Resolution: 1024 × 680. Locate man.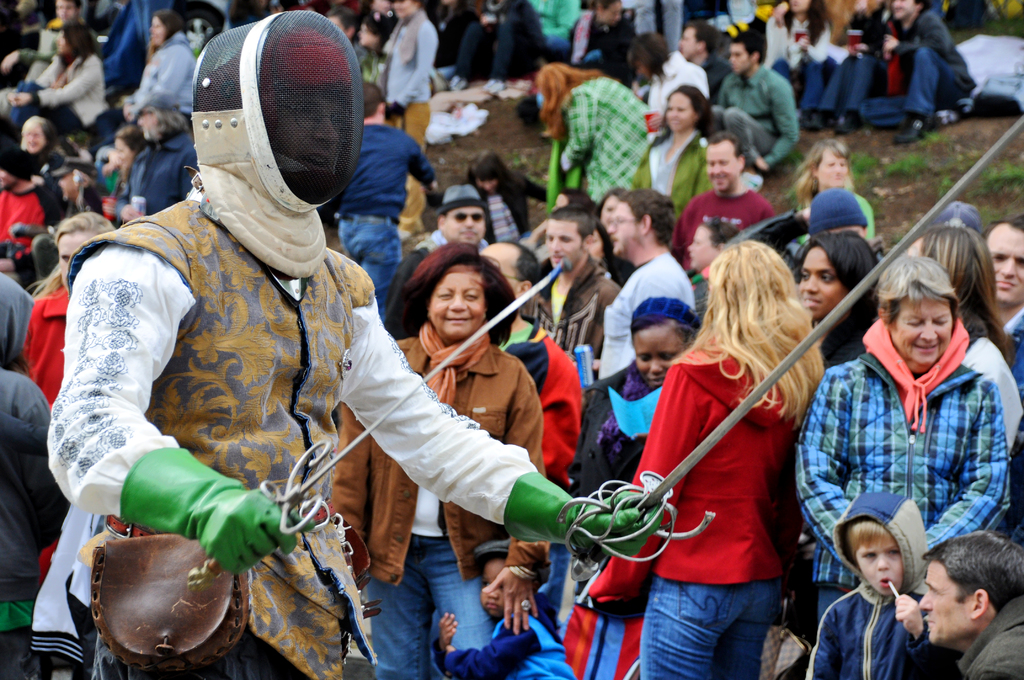
rect(476, 240, 588, 496).
